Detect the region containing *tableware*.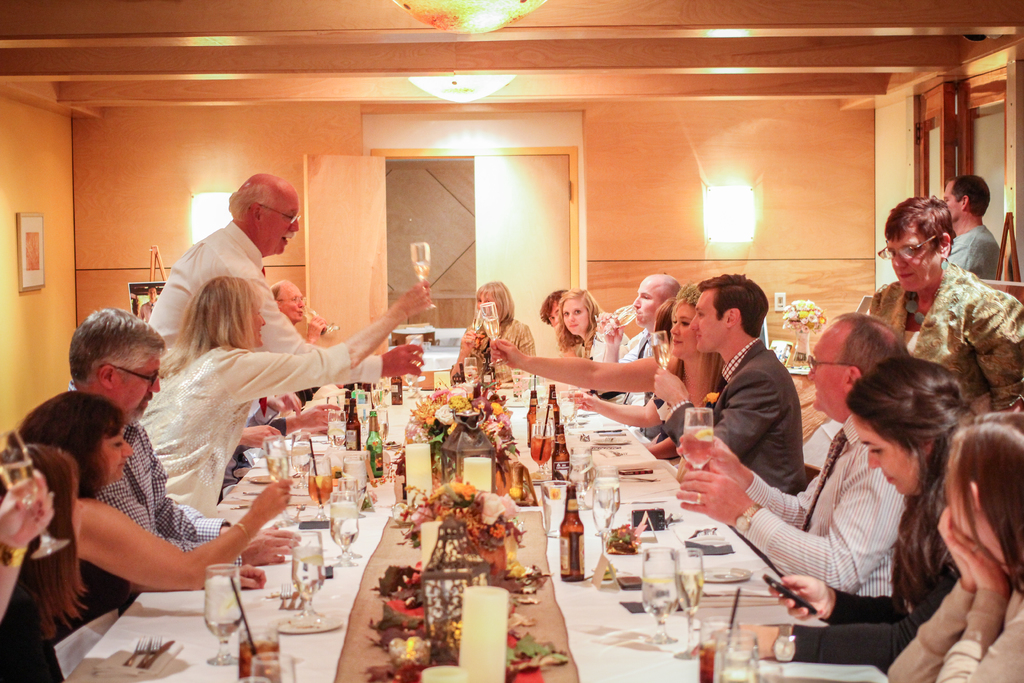
locate(0, 427, 70, 563).
